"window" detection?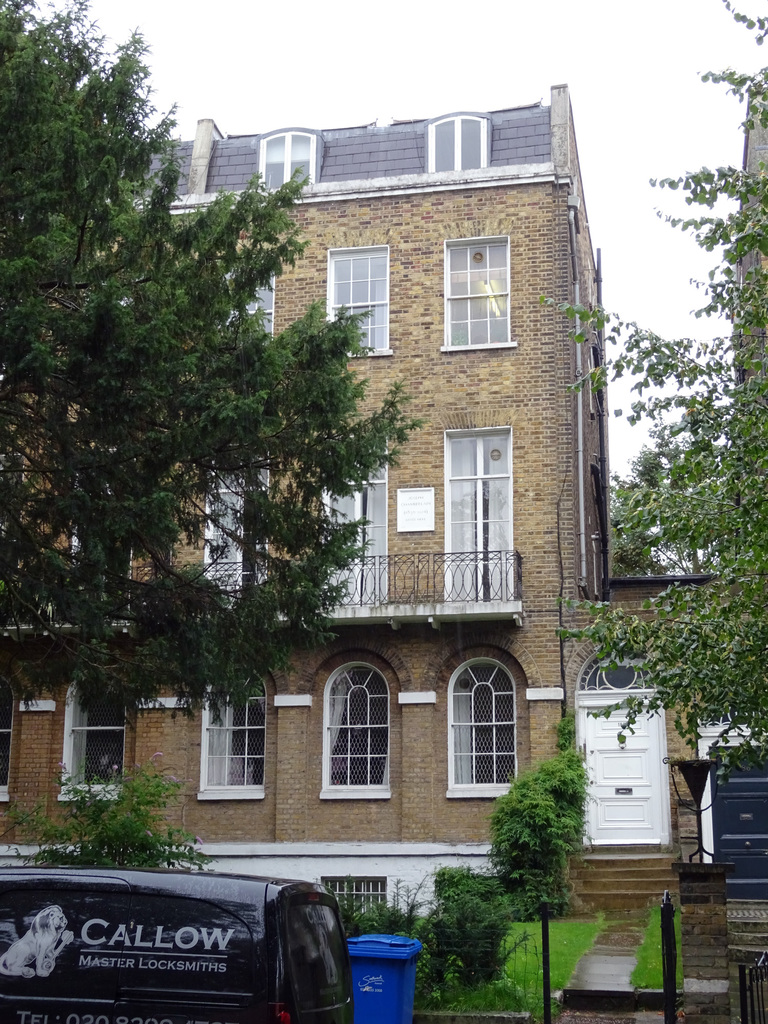
451:662:515:790
